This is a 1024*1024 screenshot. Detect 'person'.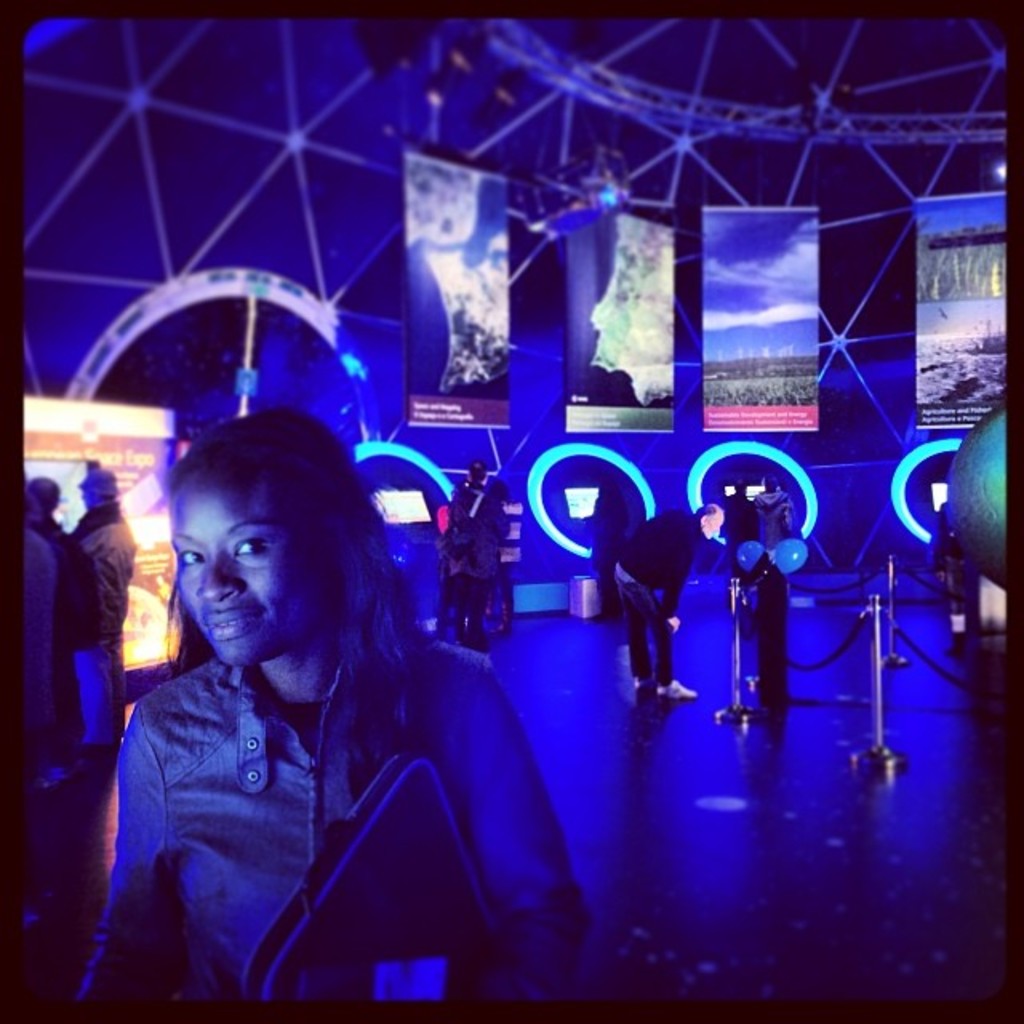
(469, 459, 515, 634).
